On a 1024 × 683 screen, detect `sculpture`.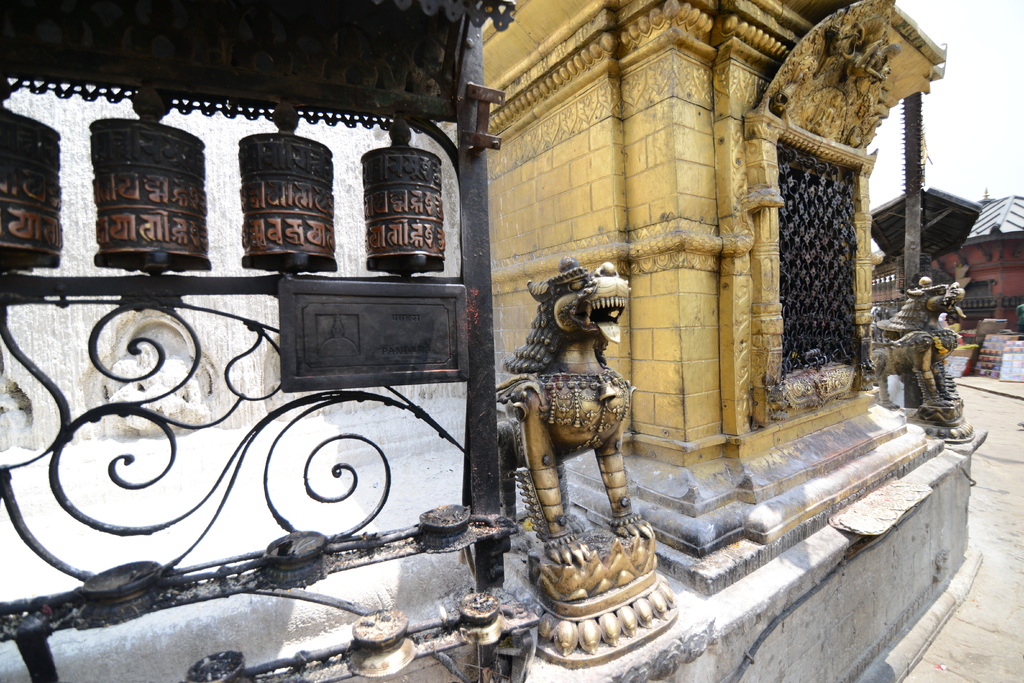
left=862, top=42, right=905, bottom=99.
